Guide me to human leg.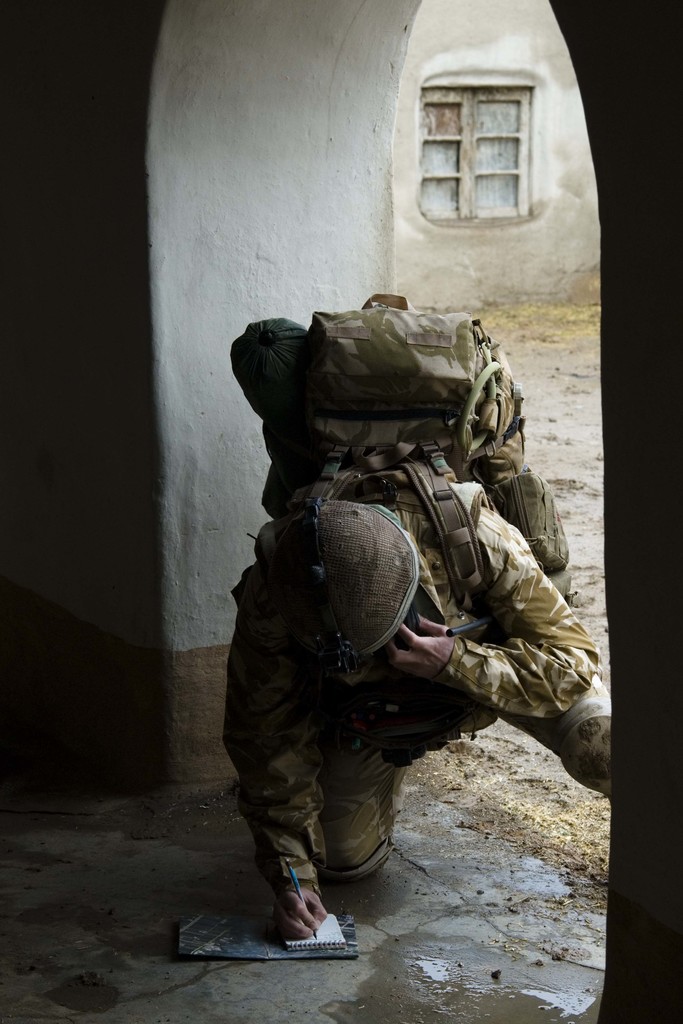
Guidance: <bbox>491, 664, 620, 797</bbox>.
